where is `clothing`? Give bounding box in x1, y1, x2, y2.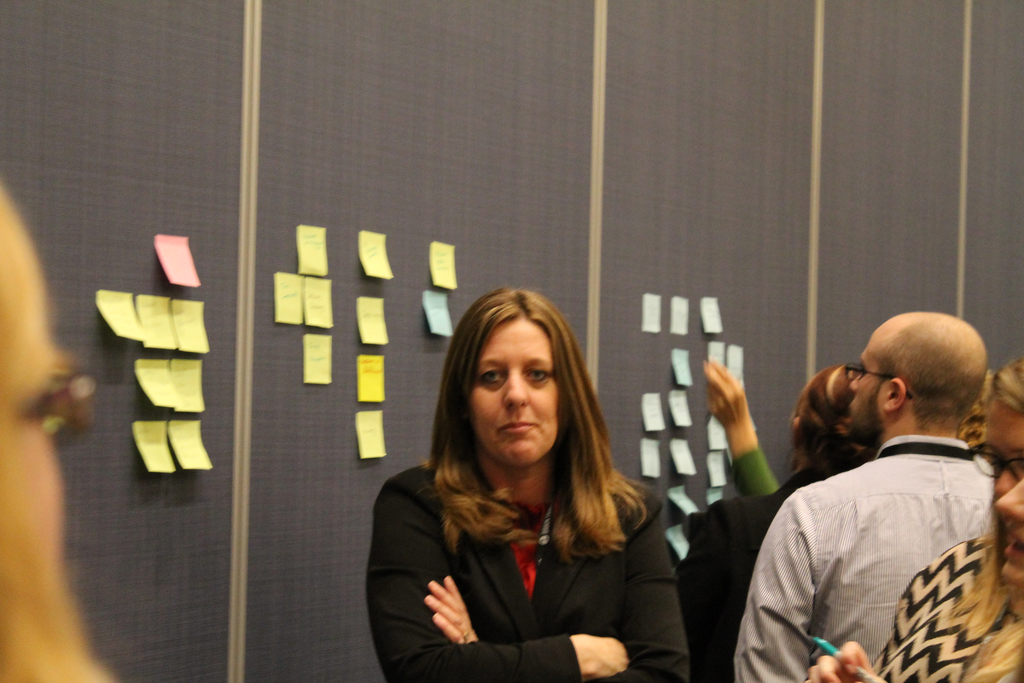
724, 437, 781, 493.
